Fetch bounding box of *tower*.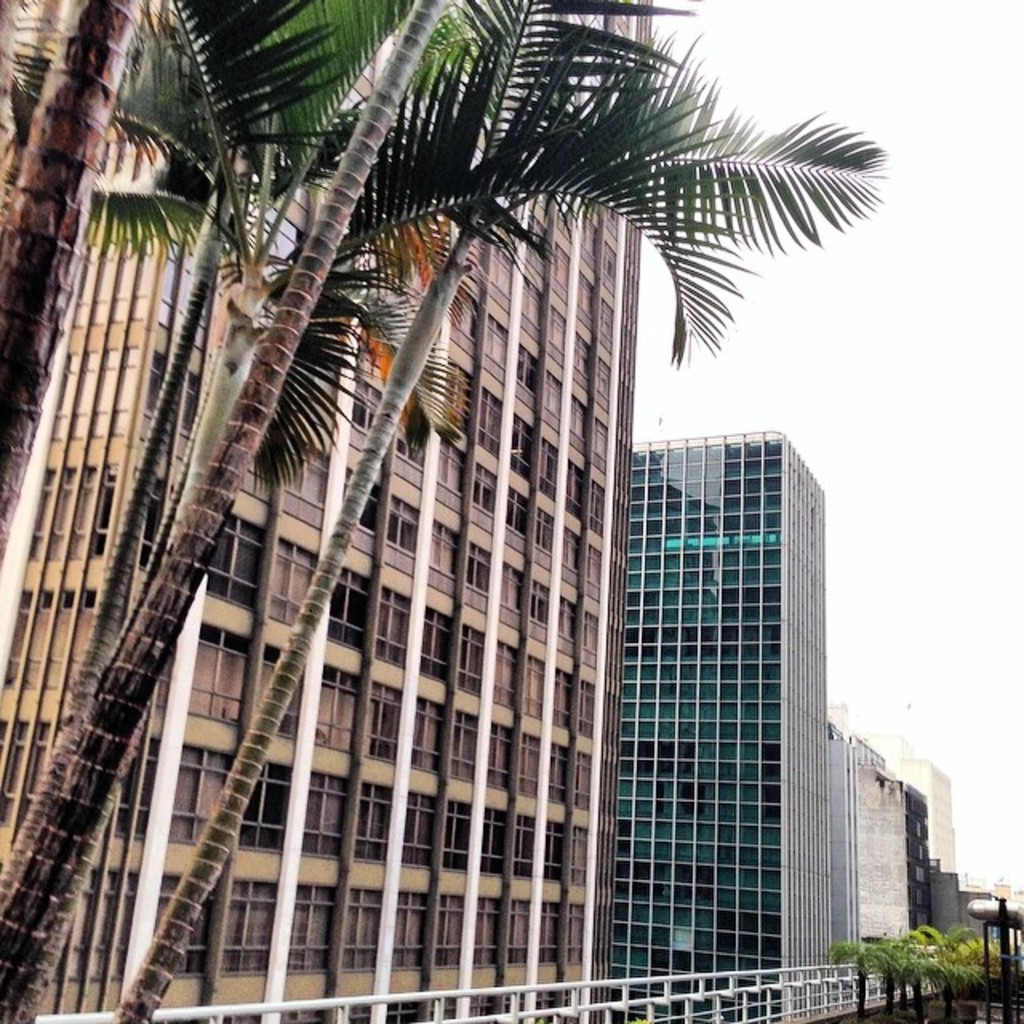
Bbox: crop(2, 0, 850, 1023).
